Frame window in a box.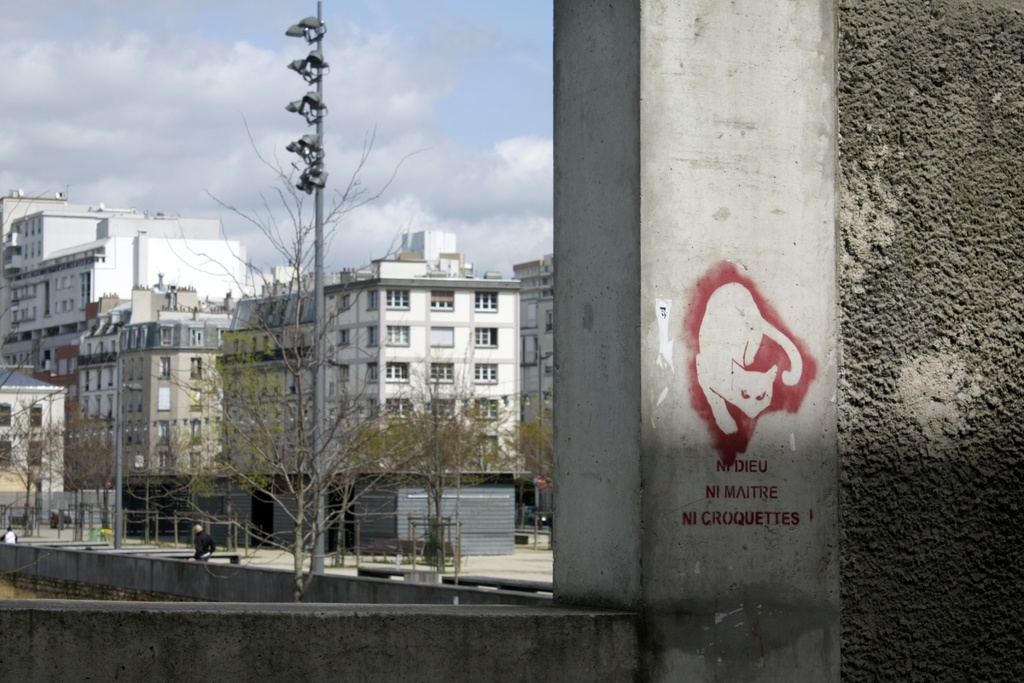
[left=429, top=362, right=456, bottom=382].
